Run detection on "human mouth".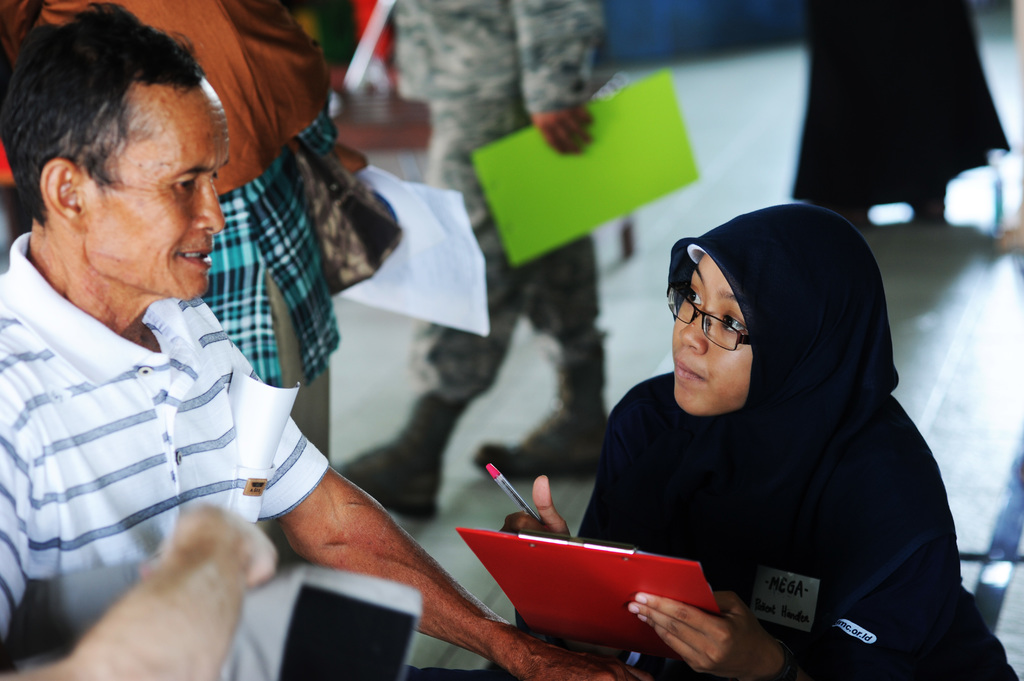
Result: region(173, 239, 216, 272).
